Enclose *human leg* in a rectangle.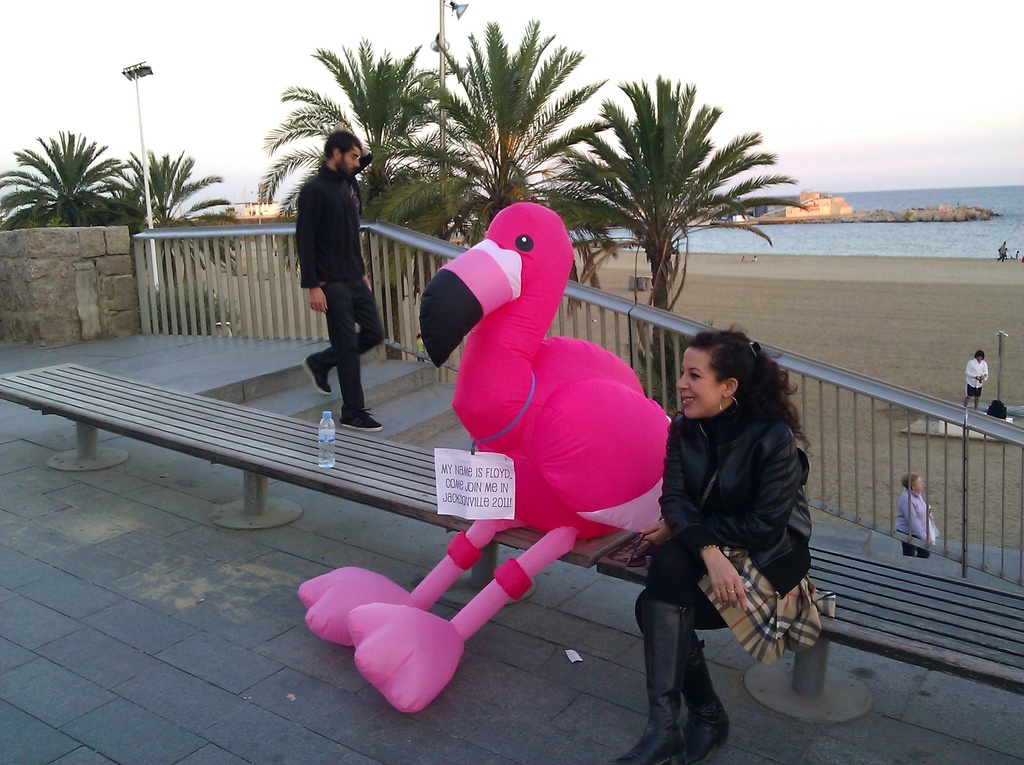
301/277/382/392.
